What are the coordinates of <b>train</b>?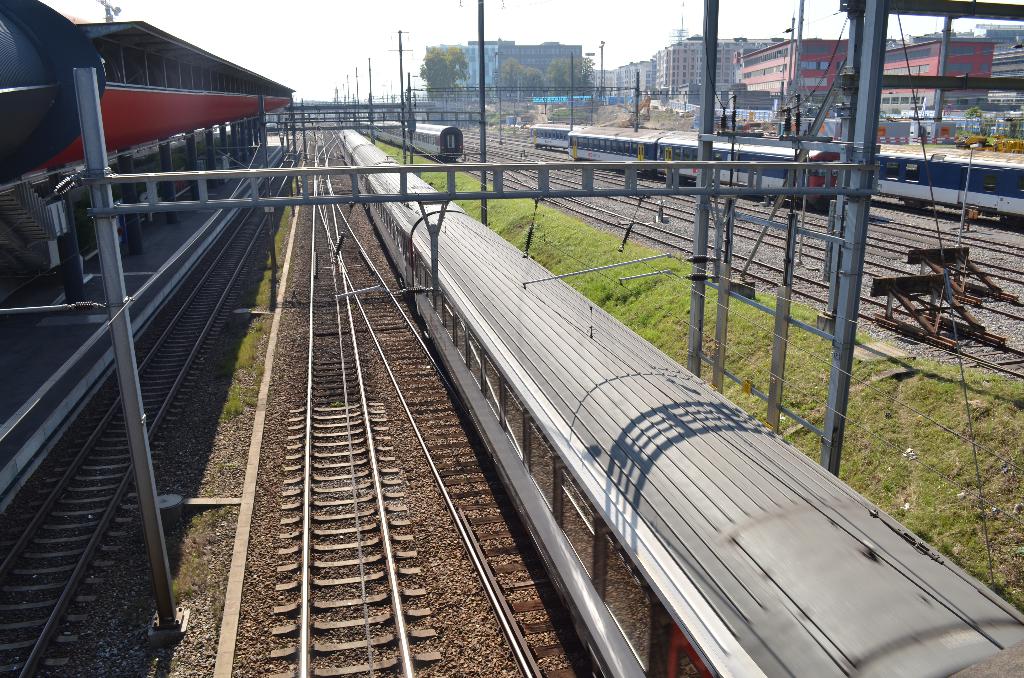
532/124/570/154.
